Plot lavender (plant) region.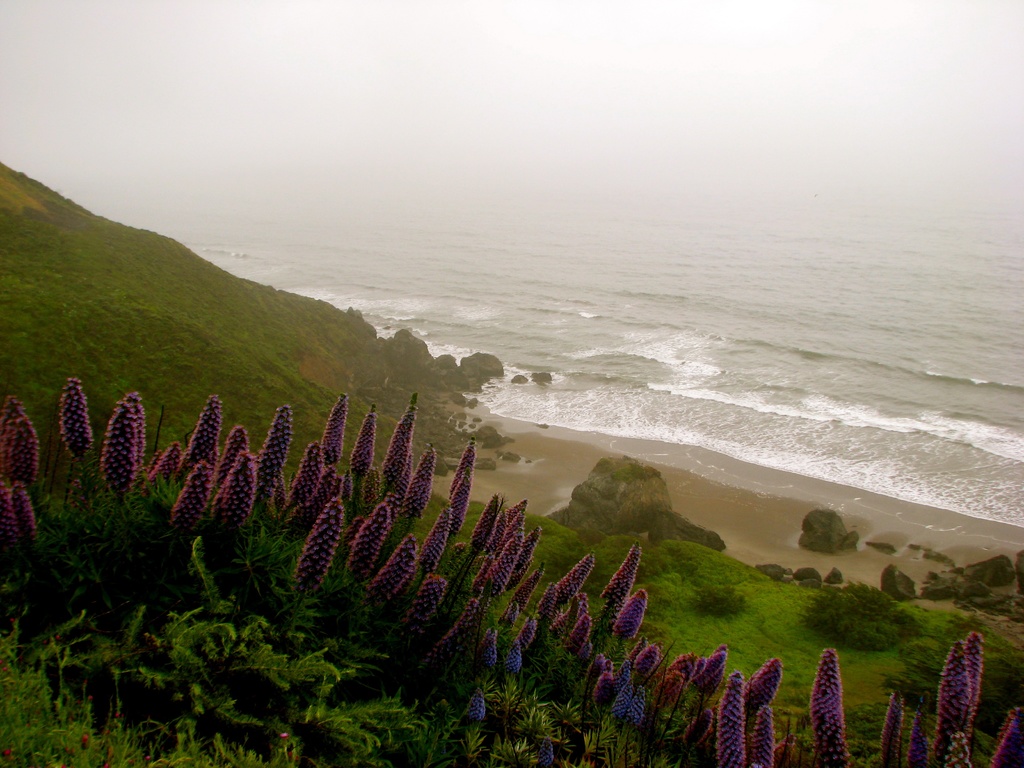
Plotted at 618, 592, 658, 636.
